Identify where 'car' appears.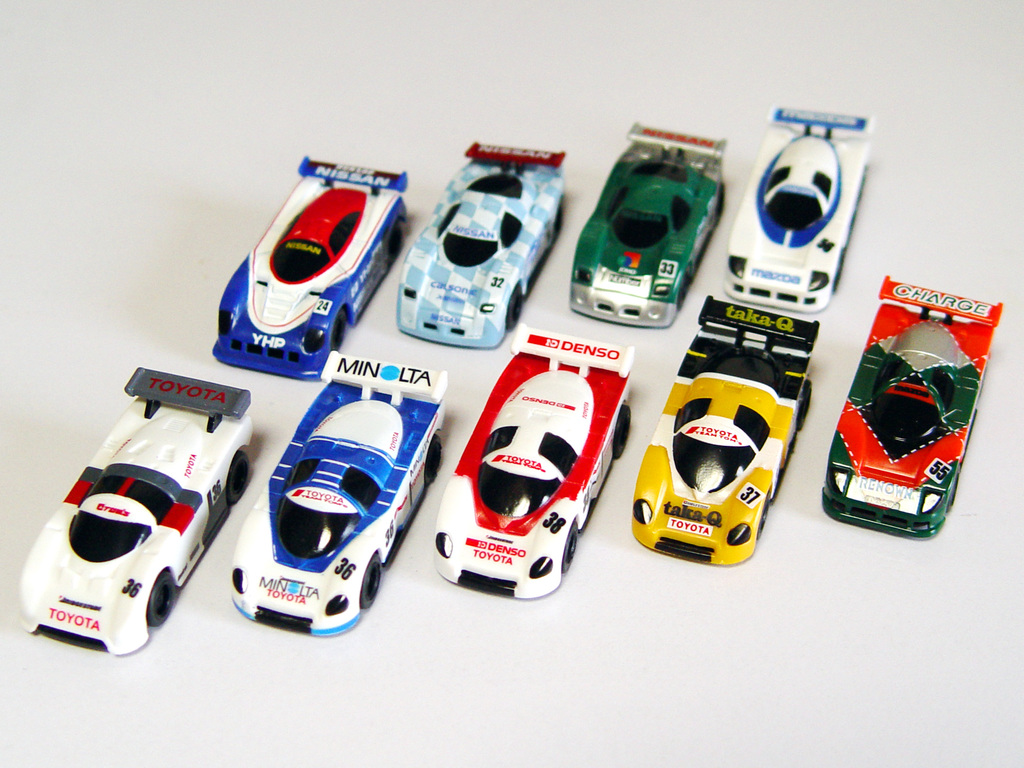
Appears at (566,121,727,328).
